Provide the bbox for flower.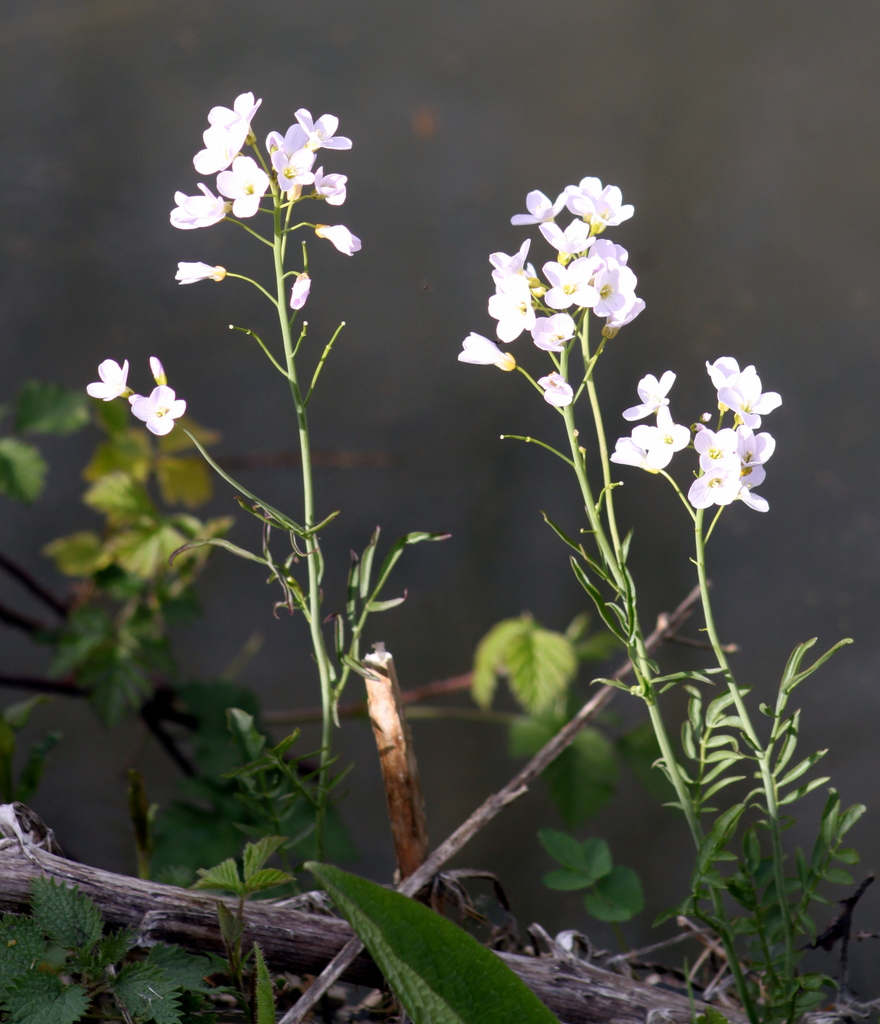
locate(707, 356, 755, 390).
